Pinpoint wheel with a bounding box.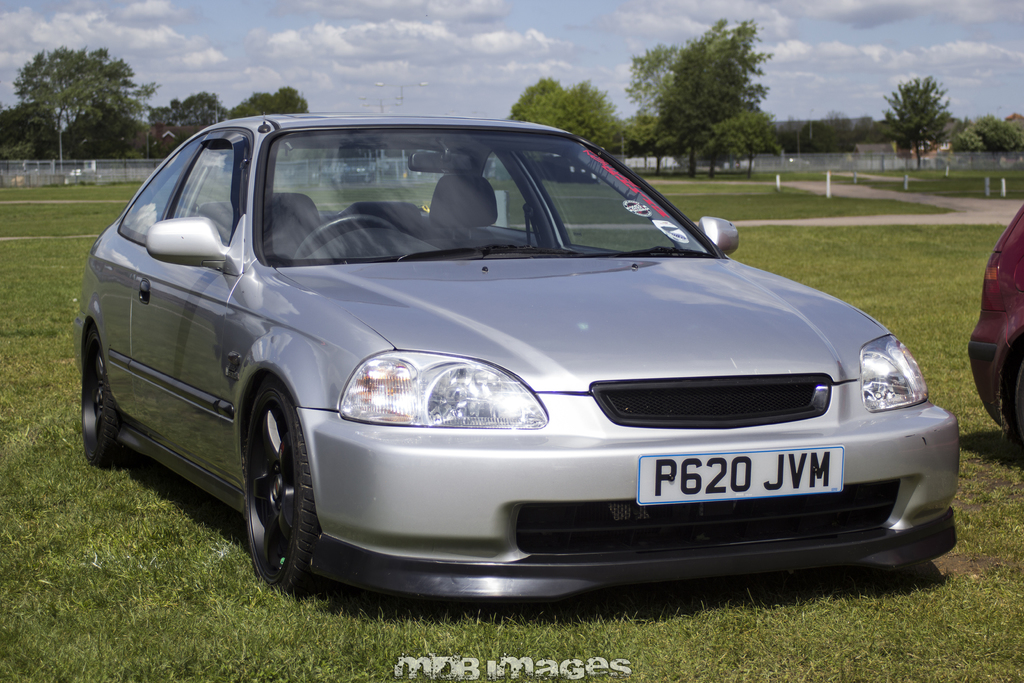
[292, 215, 395, 259].
